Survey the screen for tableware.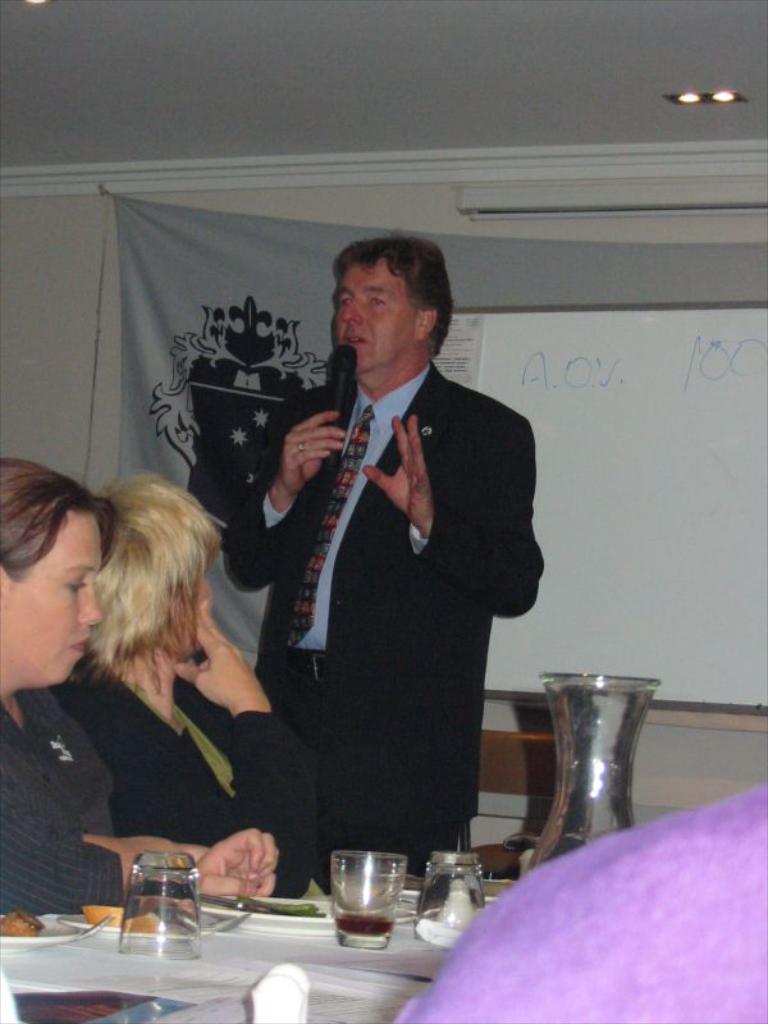
Survey found: 333, 835, 412, 933.
